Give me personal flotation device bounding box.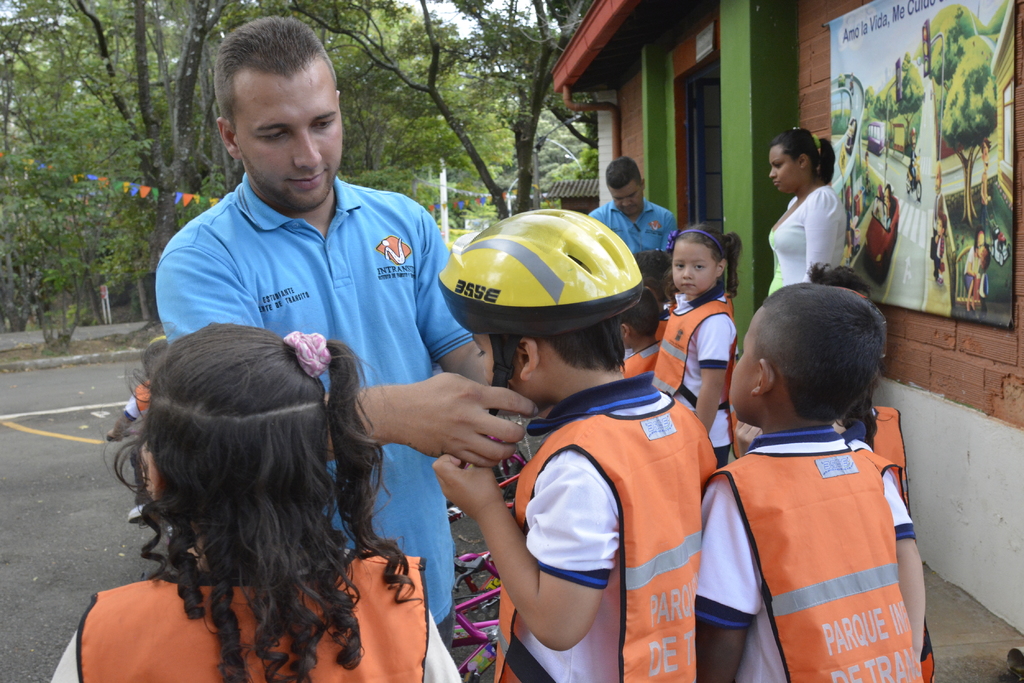
Rect(611, 331, 655, 382).
